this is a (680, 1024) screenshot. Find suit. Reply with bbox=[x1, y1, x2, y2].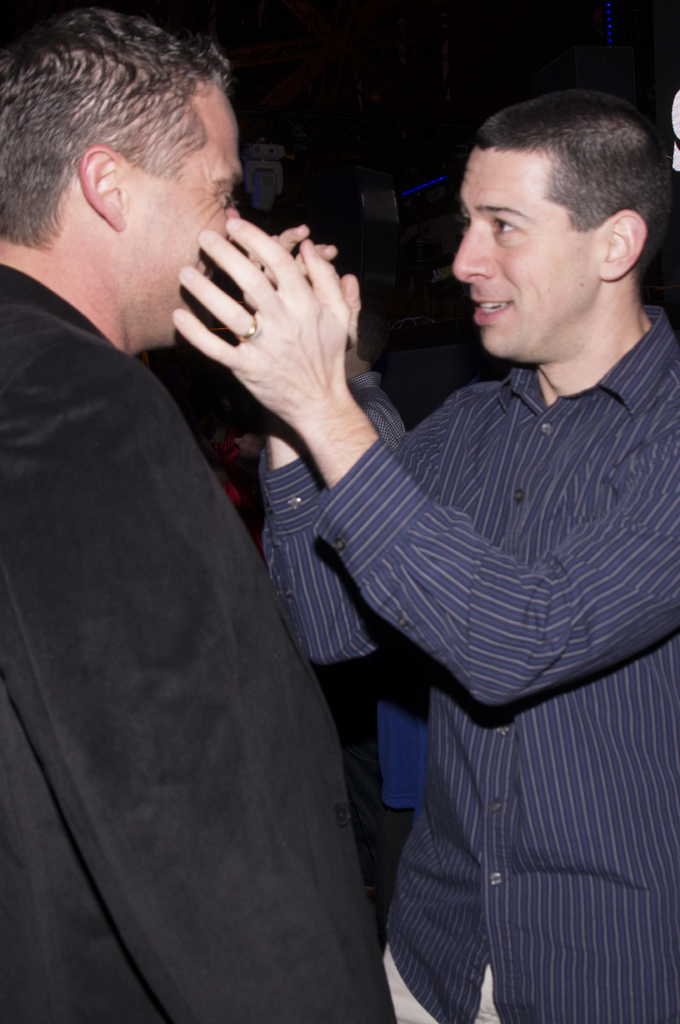
bbox=[0, 266, 396, 1023].
